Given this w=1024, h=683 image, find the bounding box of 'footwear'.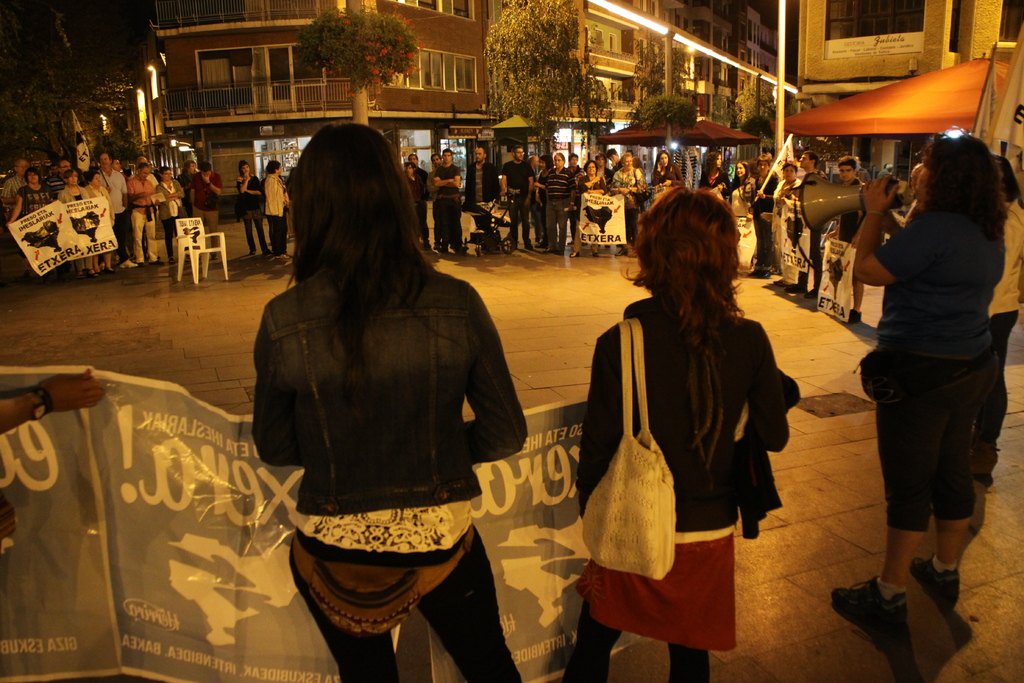
l=844, t=307, r=863, b=324.
